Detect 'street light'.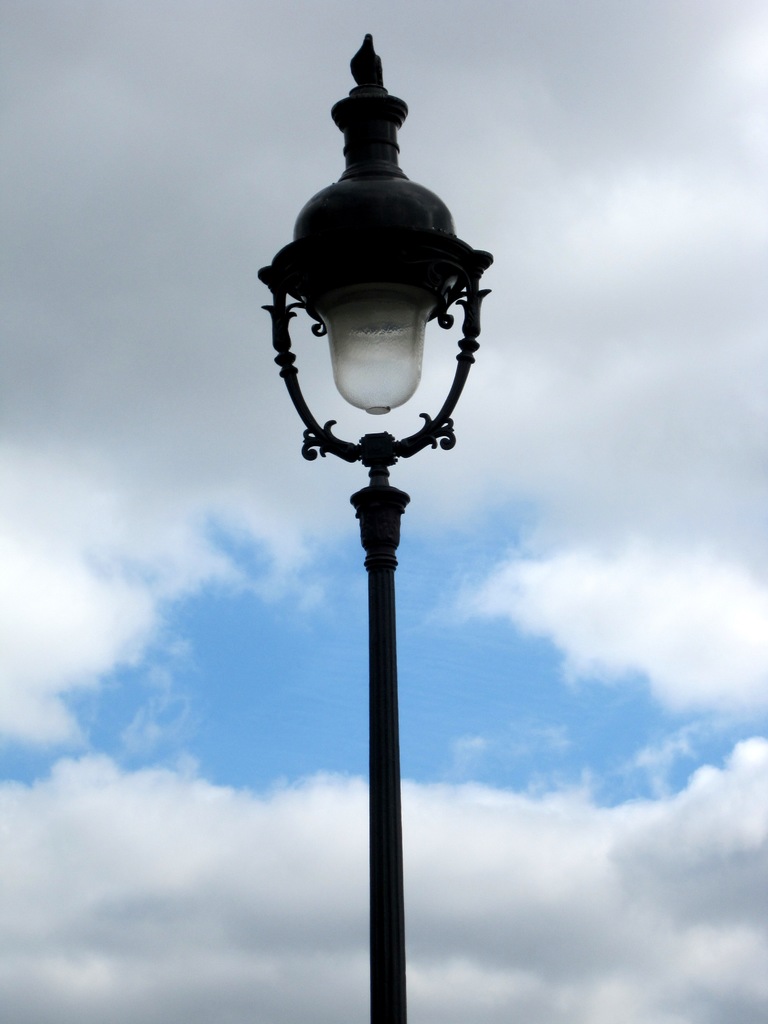
Detected at rect(248, 22, 493, 1023).
